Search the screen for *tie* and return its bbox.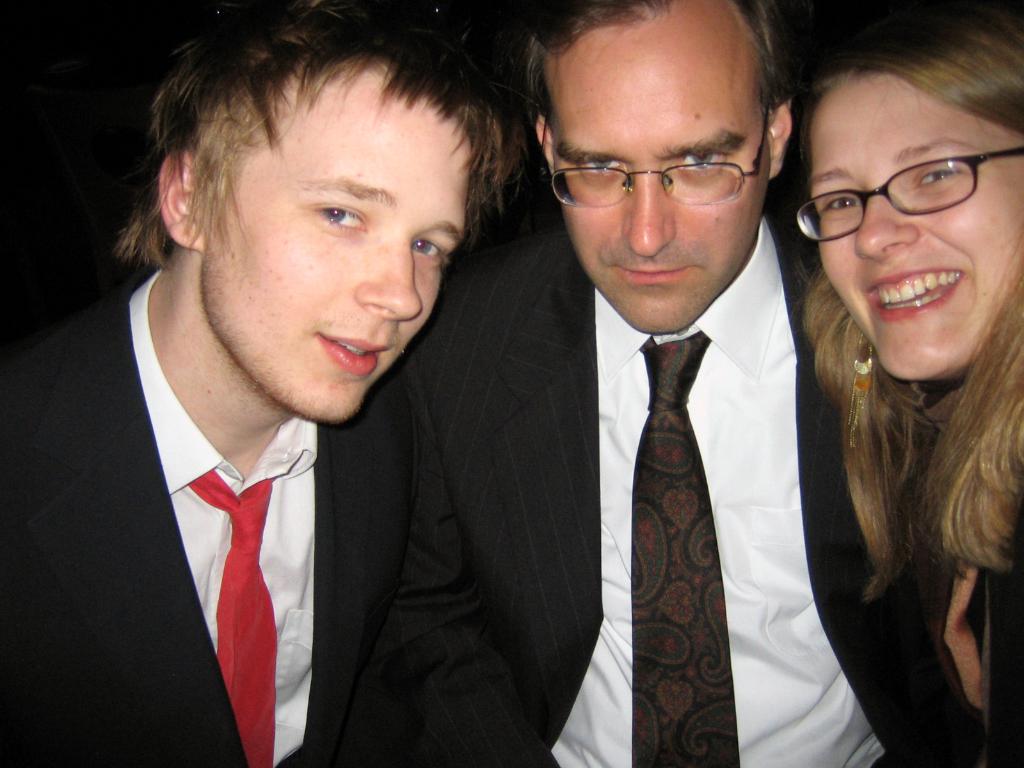
Found: detection(629, 329, 740, 767).
